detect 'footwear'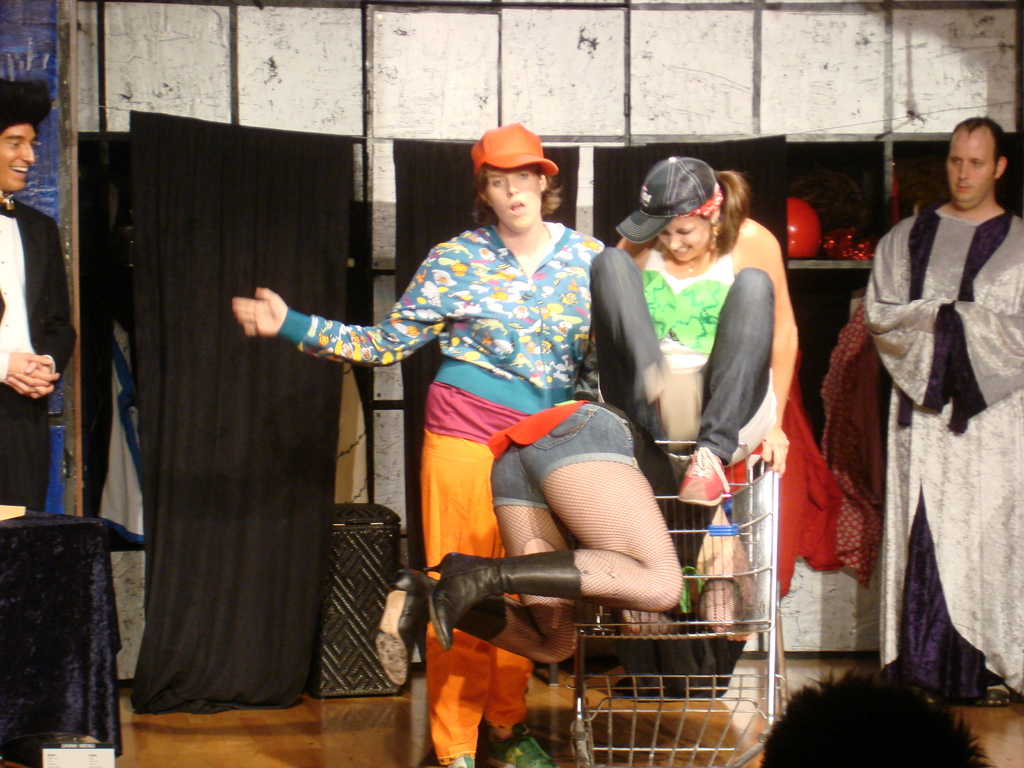
(675, 446, 742, 506)
